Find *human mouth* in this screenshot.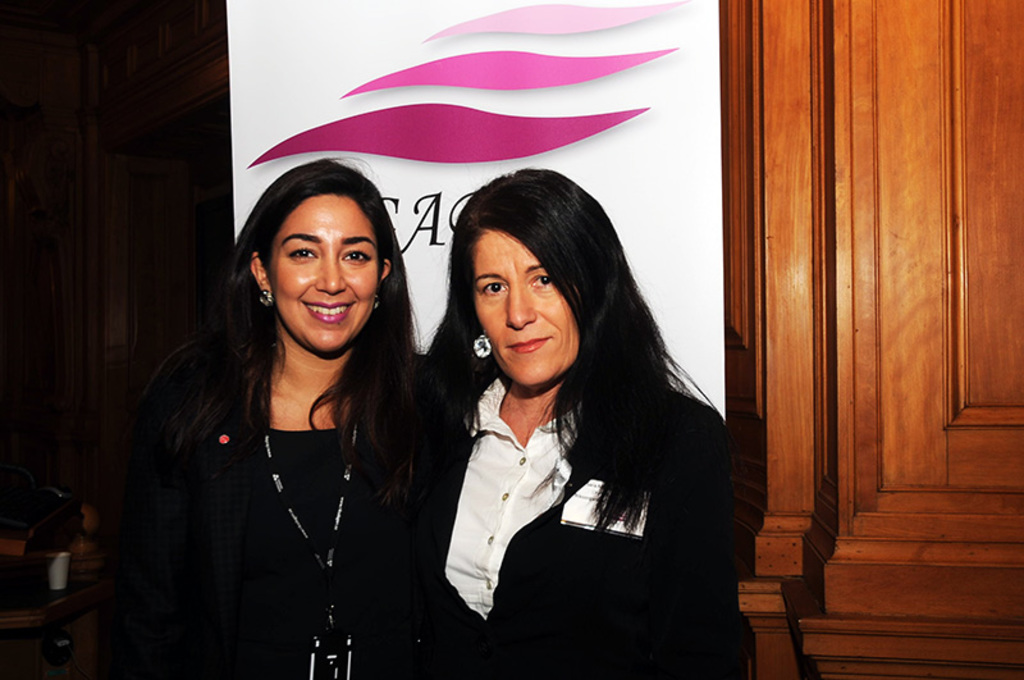
The bounding box for *human mouth* is 507 333 550 364.
